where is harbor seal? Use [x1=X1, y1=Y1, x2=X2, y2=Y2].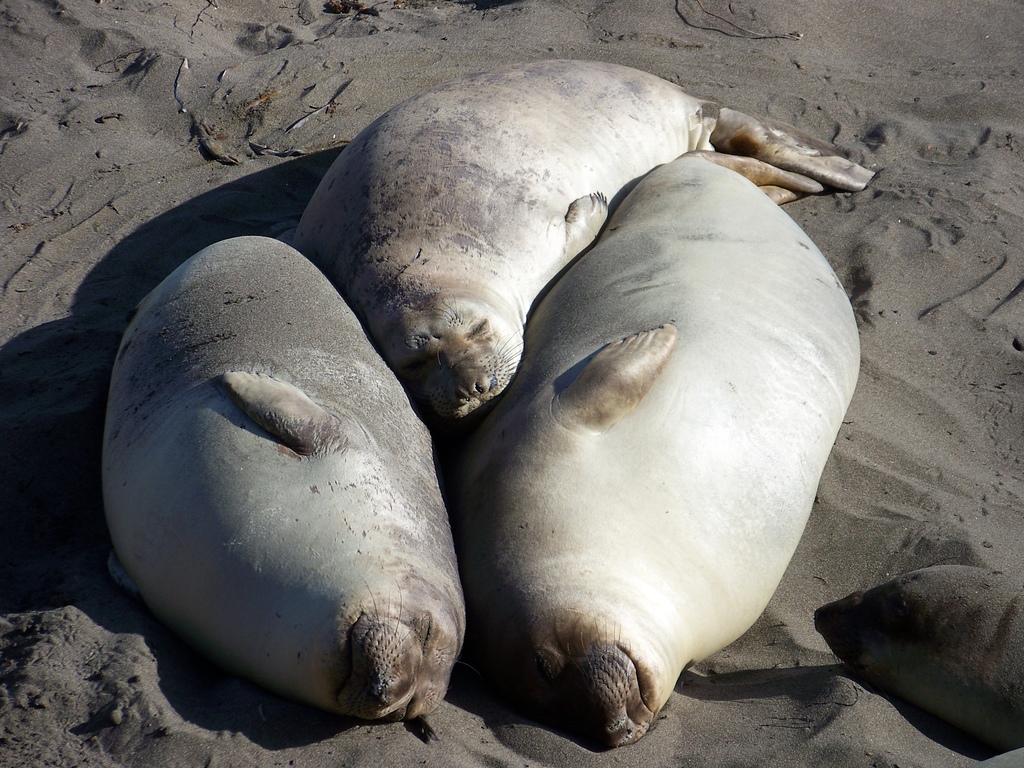
[x1=810, y1=562, x2=1023, y2=758].
